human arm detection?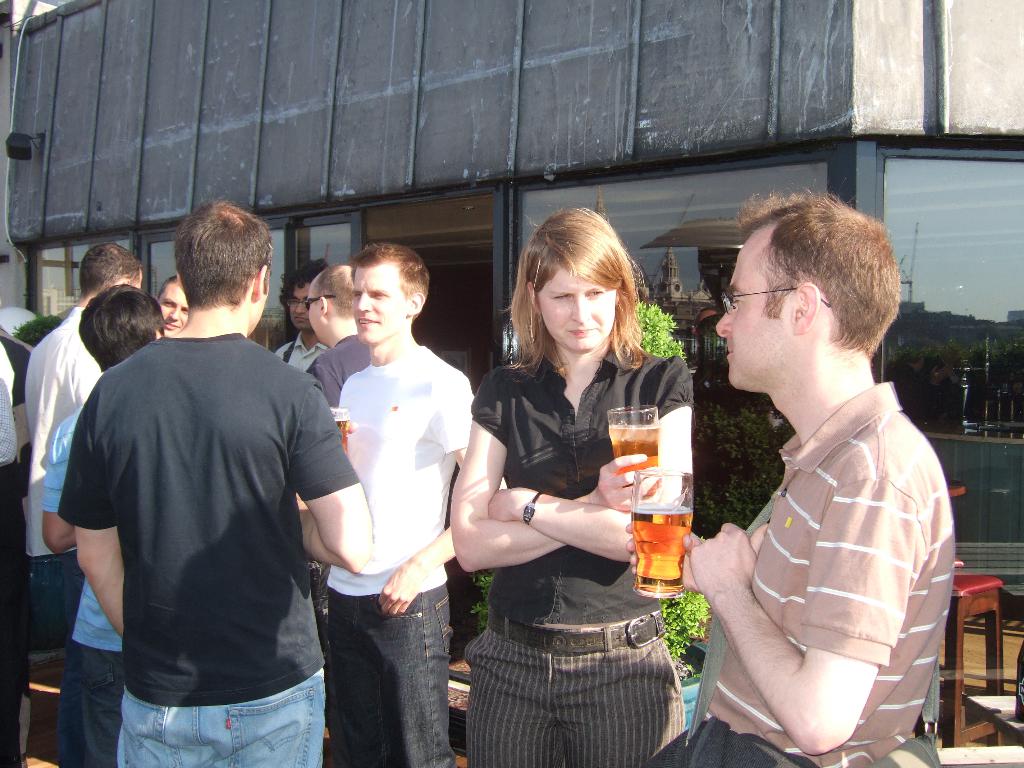
(x1=685, y1=443, x2=903, y2=762)
